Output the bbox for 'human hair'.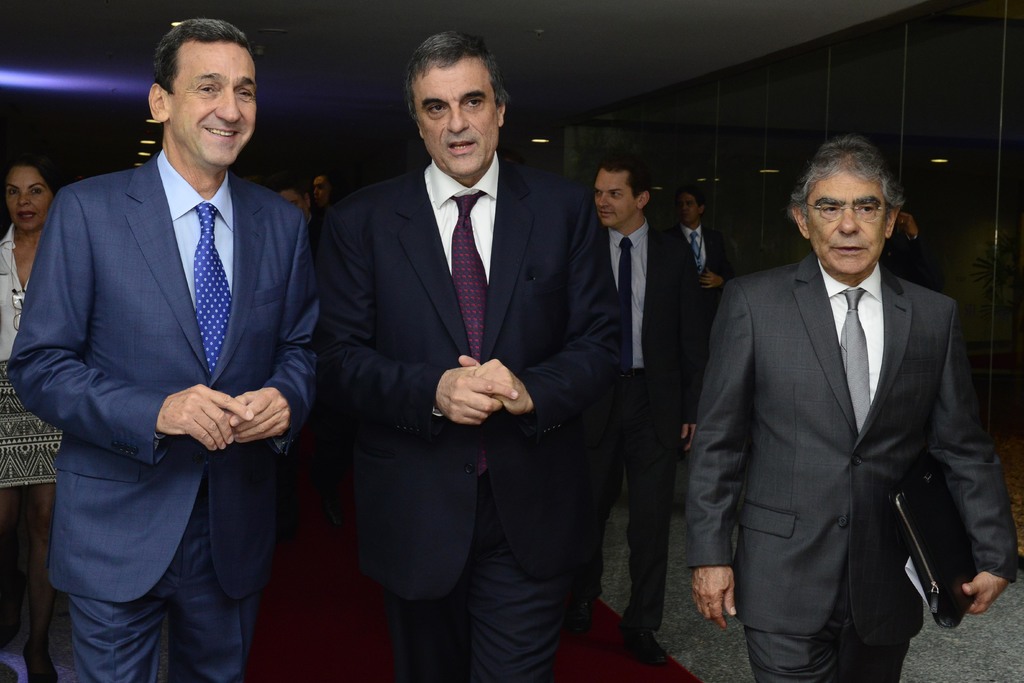
x1=319, y1=169, x2=345, y2=197.
